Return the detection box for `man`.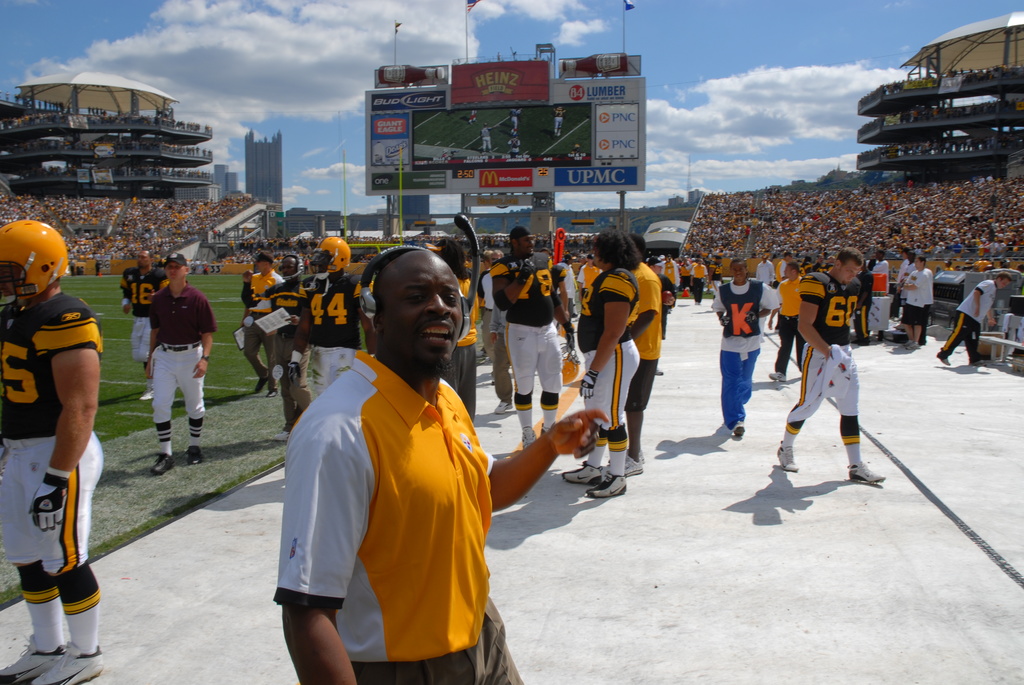
<region>771, 264, 808, 384</region>.
